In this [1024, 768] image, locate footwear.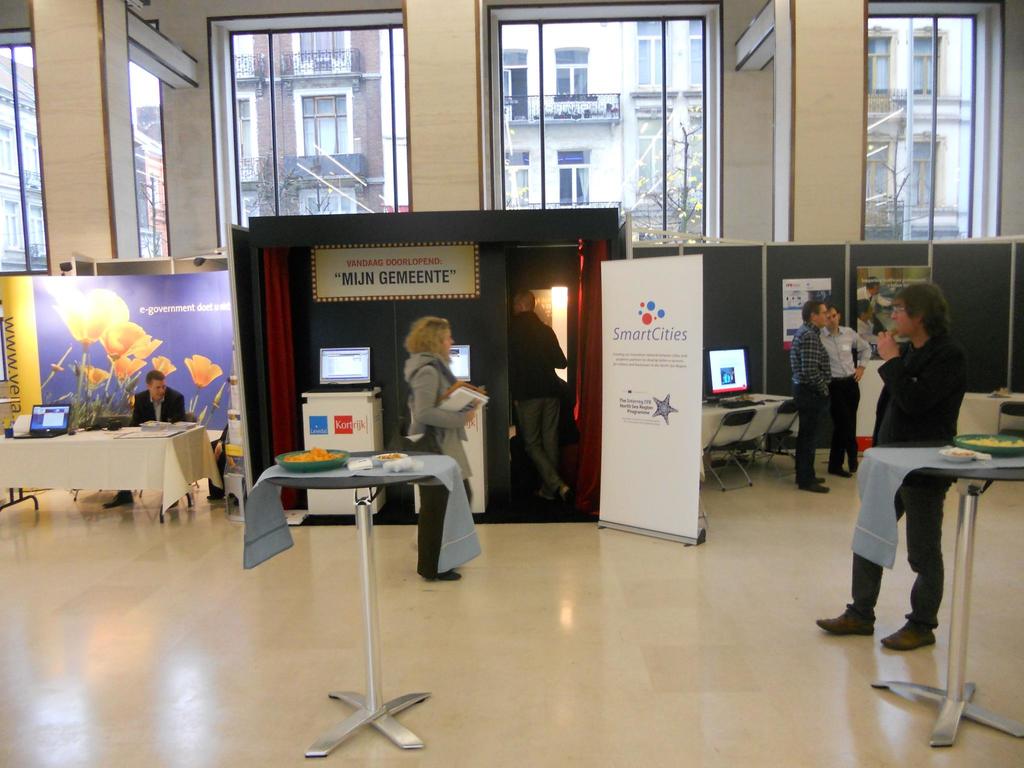
Bounding box: <bbox>532, 491, 551, 507</bbox>.
